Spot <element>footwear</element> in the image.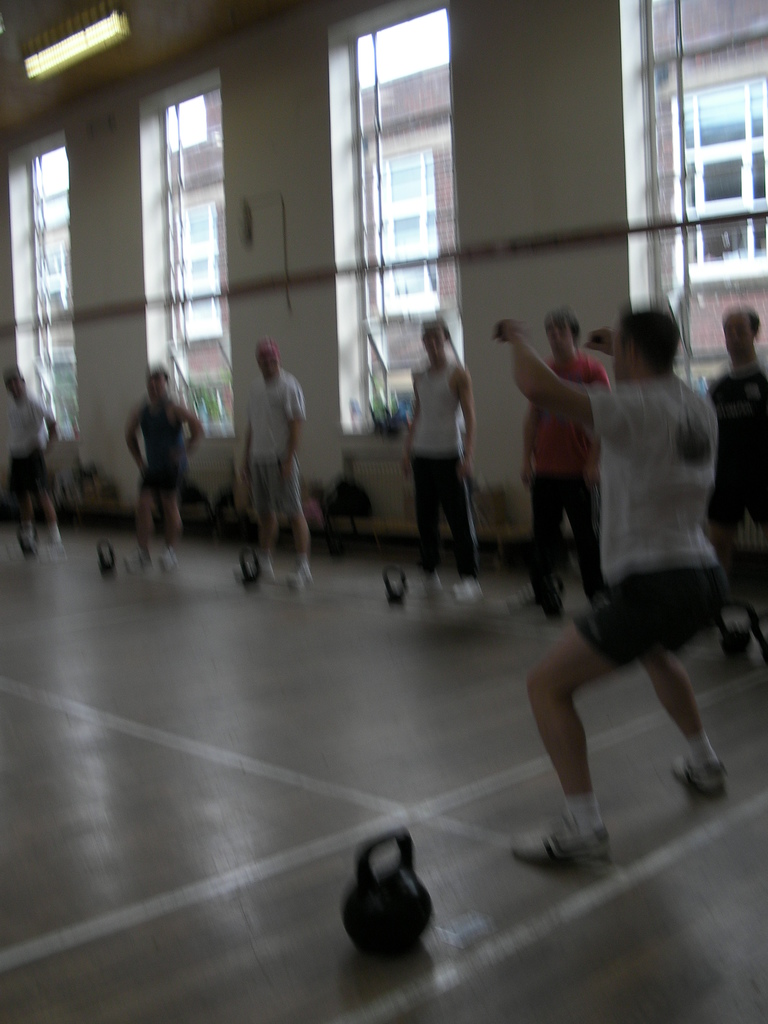
<element>footwear</element> found at (289,564,308,588).
